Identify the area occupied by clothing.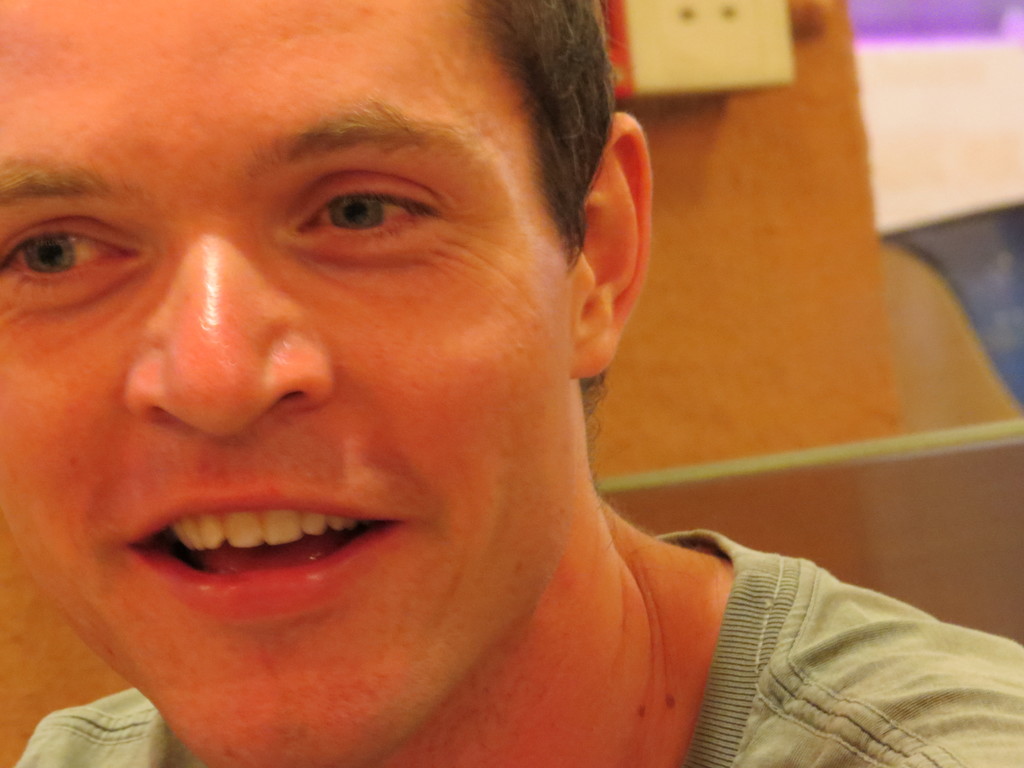
Area: bbox(15, 528, 1023, 767).
